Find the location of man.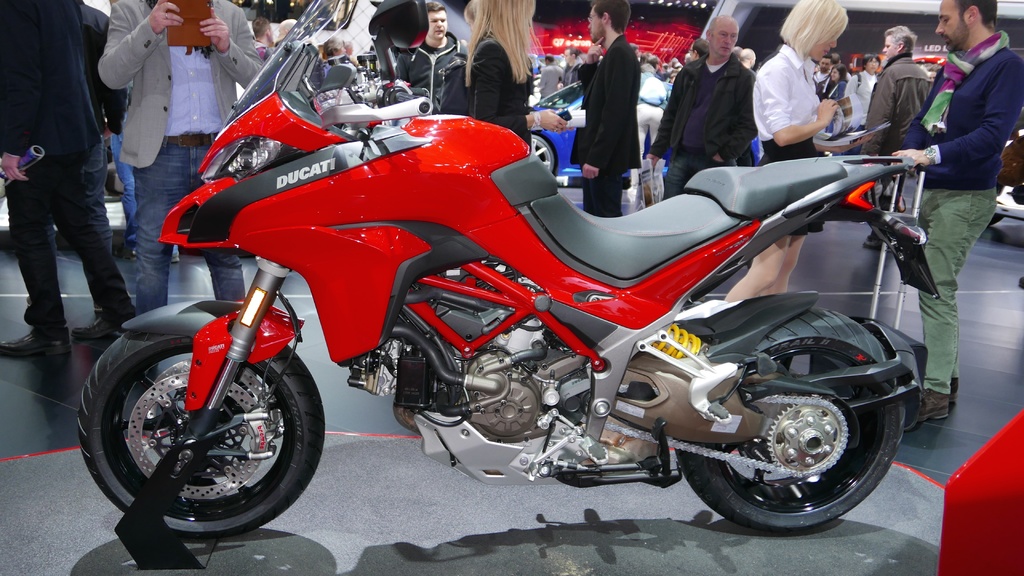
Location: locate(858, 21, 939, 256).
